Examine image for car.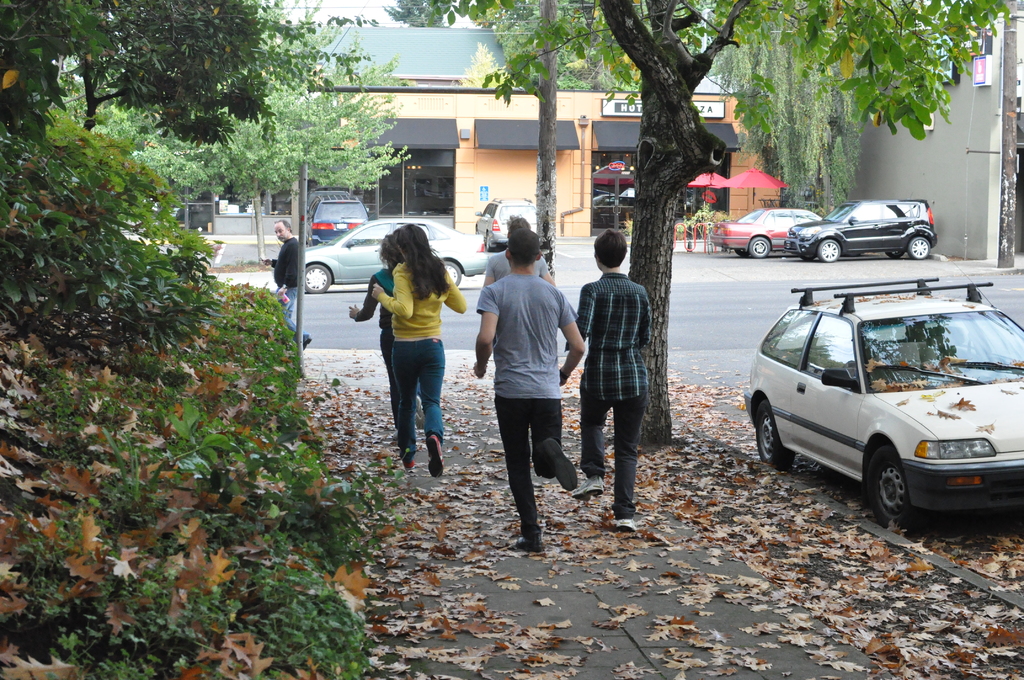
Examination result: <box>737,279,1023,512</box>.
